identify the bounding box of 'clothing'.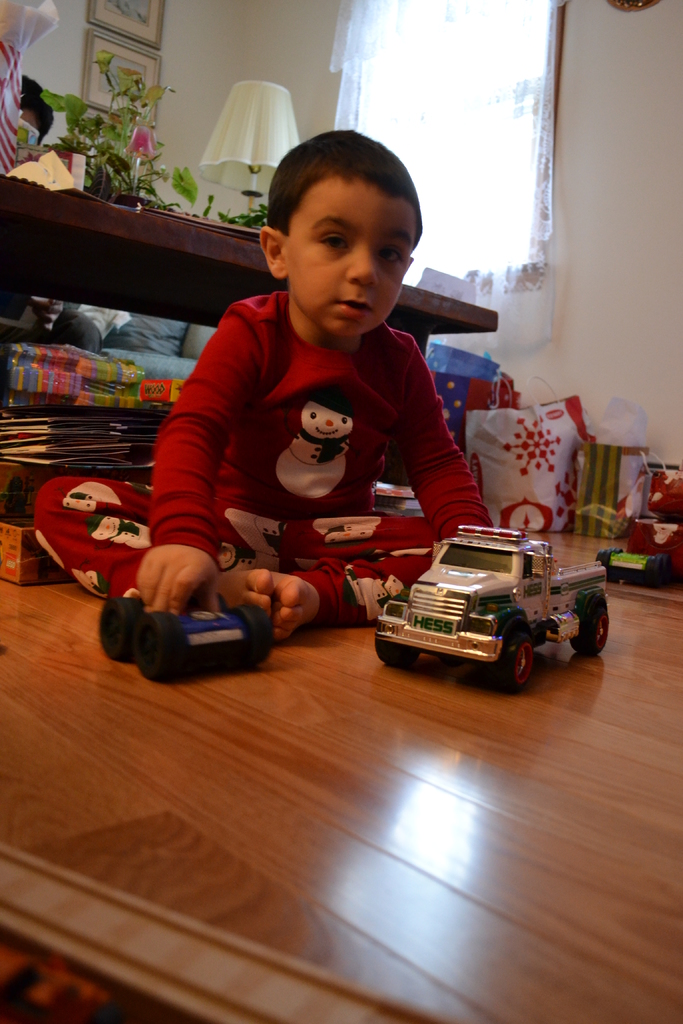
region(122, 189, 513, 622).
